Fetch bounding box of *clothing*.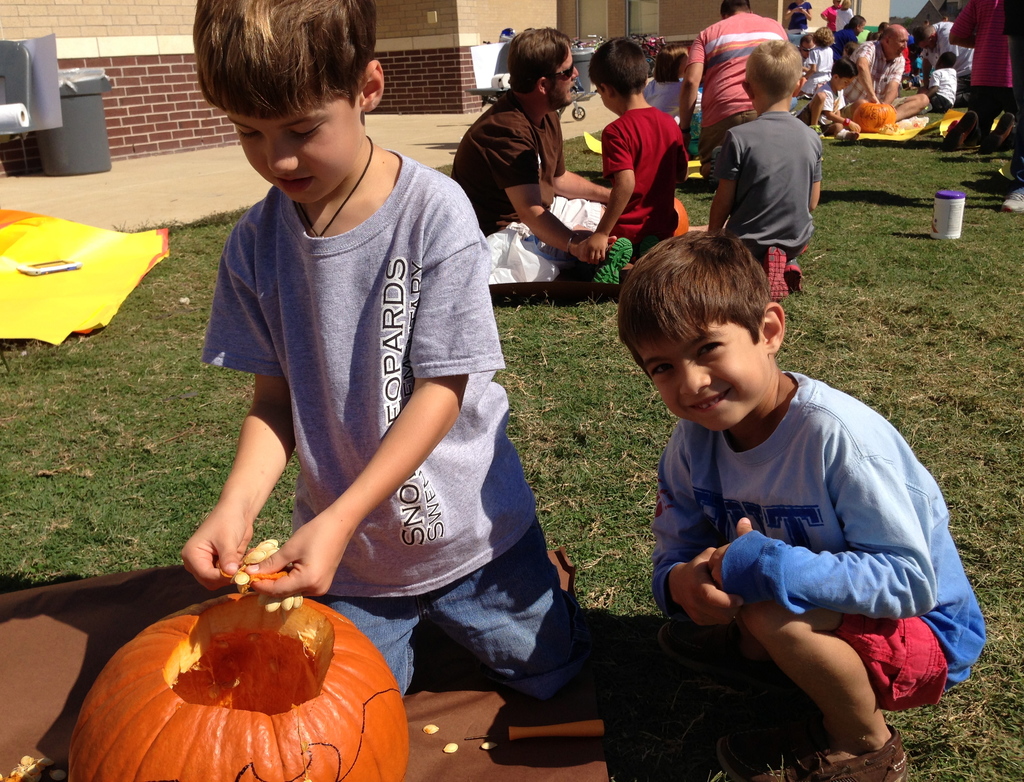
Bbox: left=937, top=19, right=977, bottom=74.
